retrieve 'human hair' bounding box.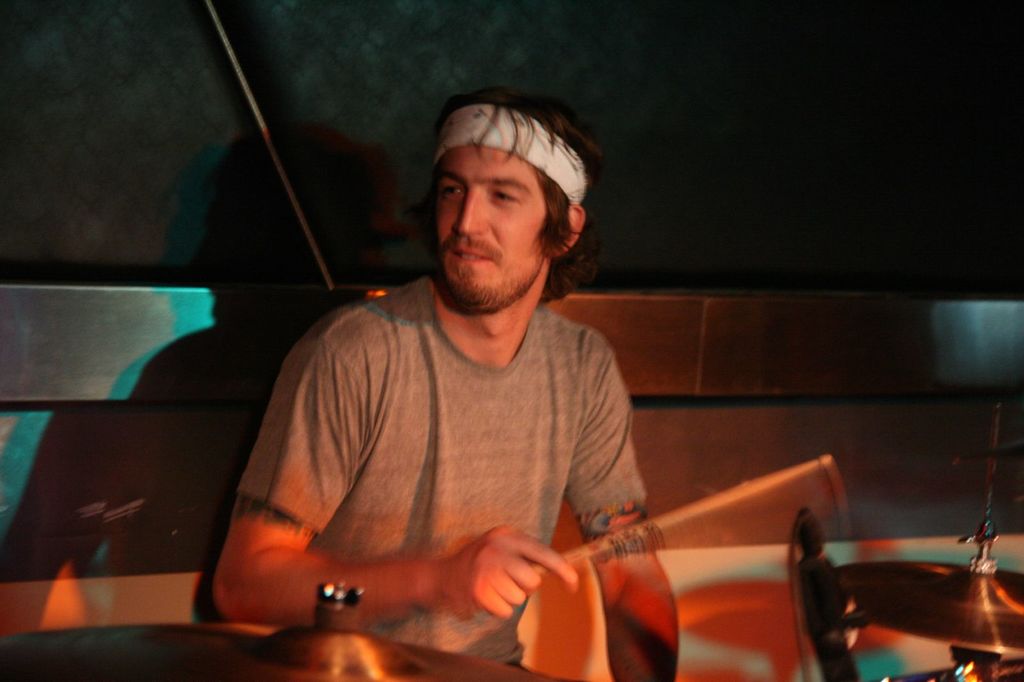
Bounding box: (420, 88, 605, 264).
